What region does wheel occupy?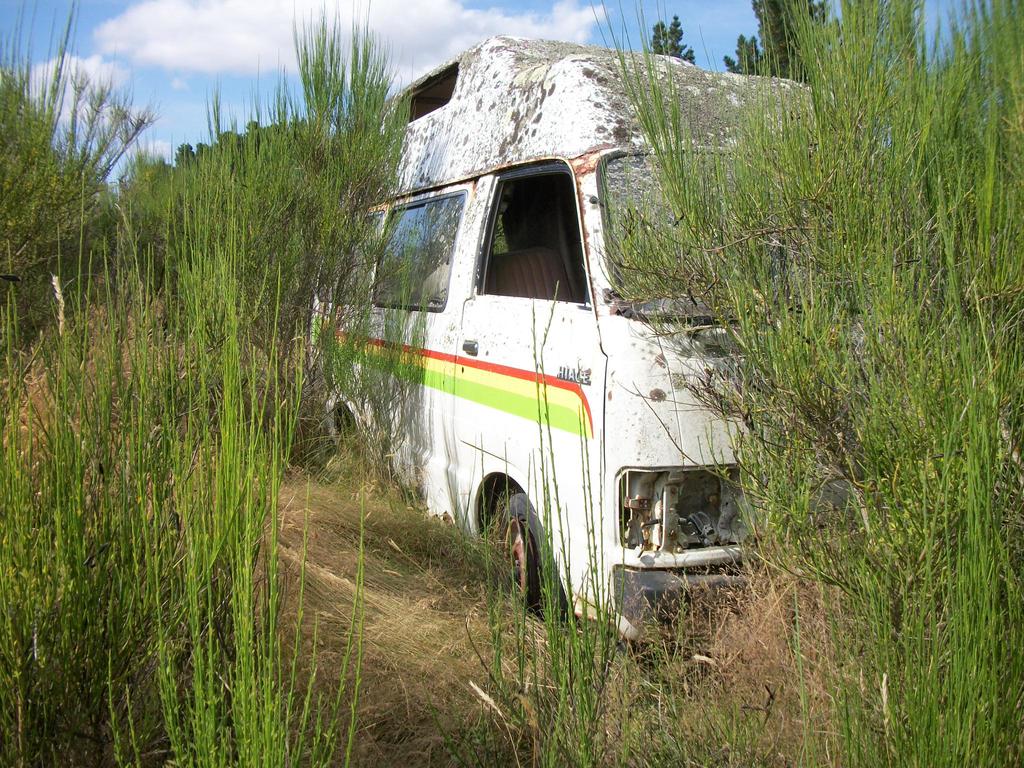
region(480, 479, 540, 617).
